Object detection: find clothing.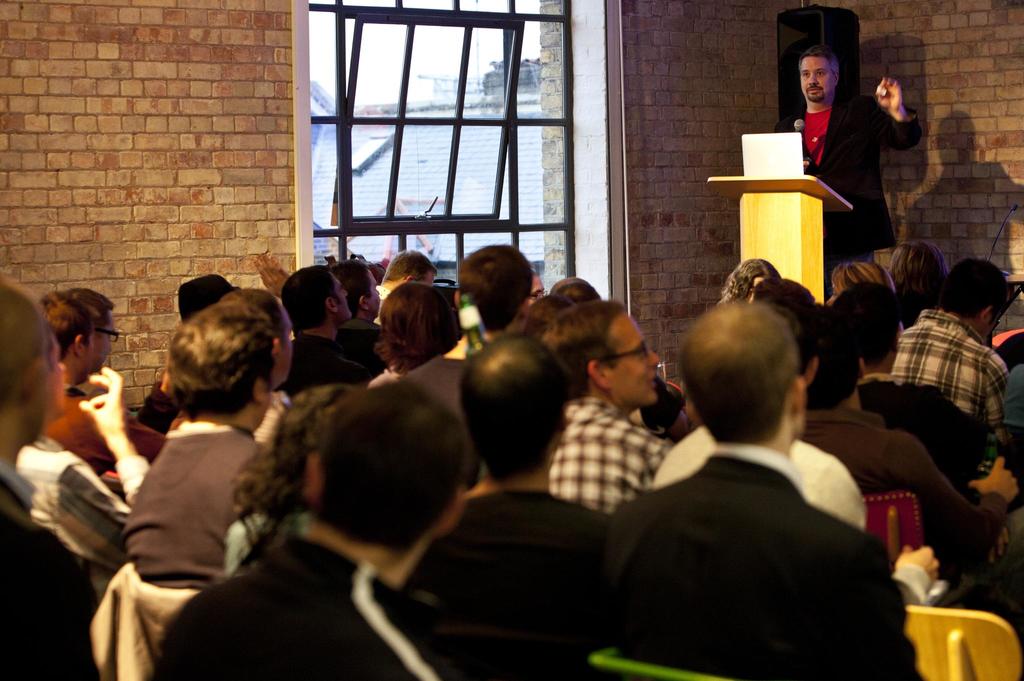
bbox=(122, 413, 289, 586).
